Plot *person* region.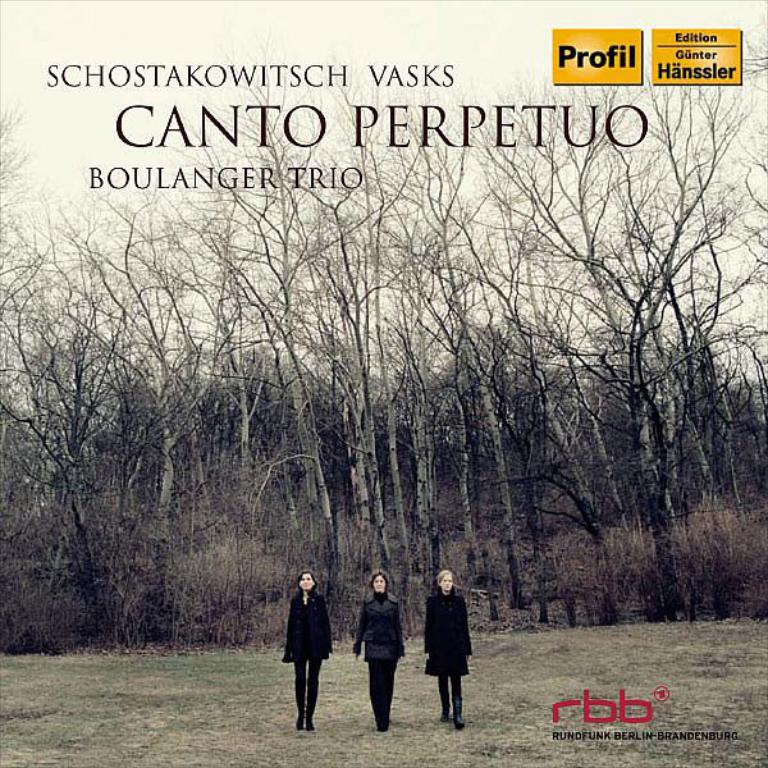
Plotted at crop(356, 570, 410, 733).
